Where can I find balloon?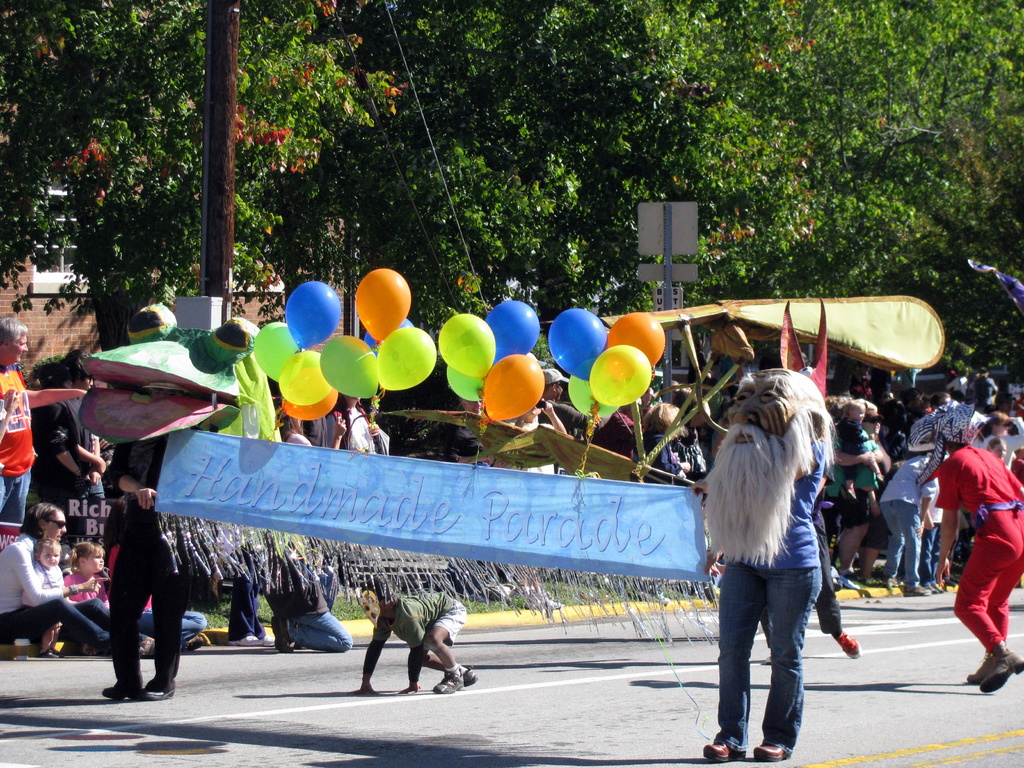
You can find it at region(447, 346, 484, 401).
